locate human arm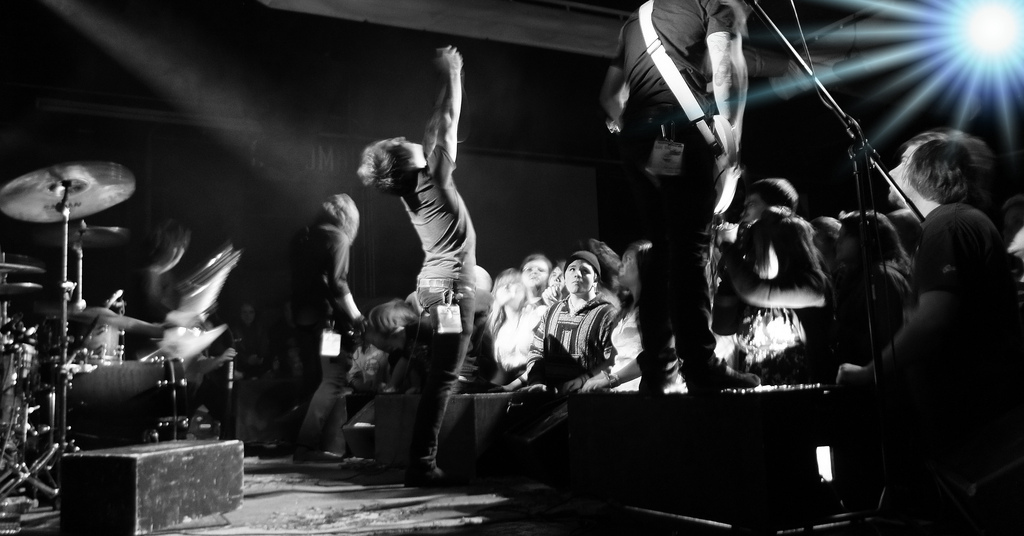
box(726, 257, 825, 307)
